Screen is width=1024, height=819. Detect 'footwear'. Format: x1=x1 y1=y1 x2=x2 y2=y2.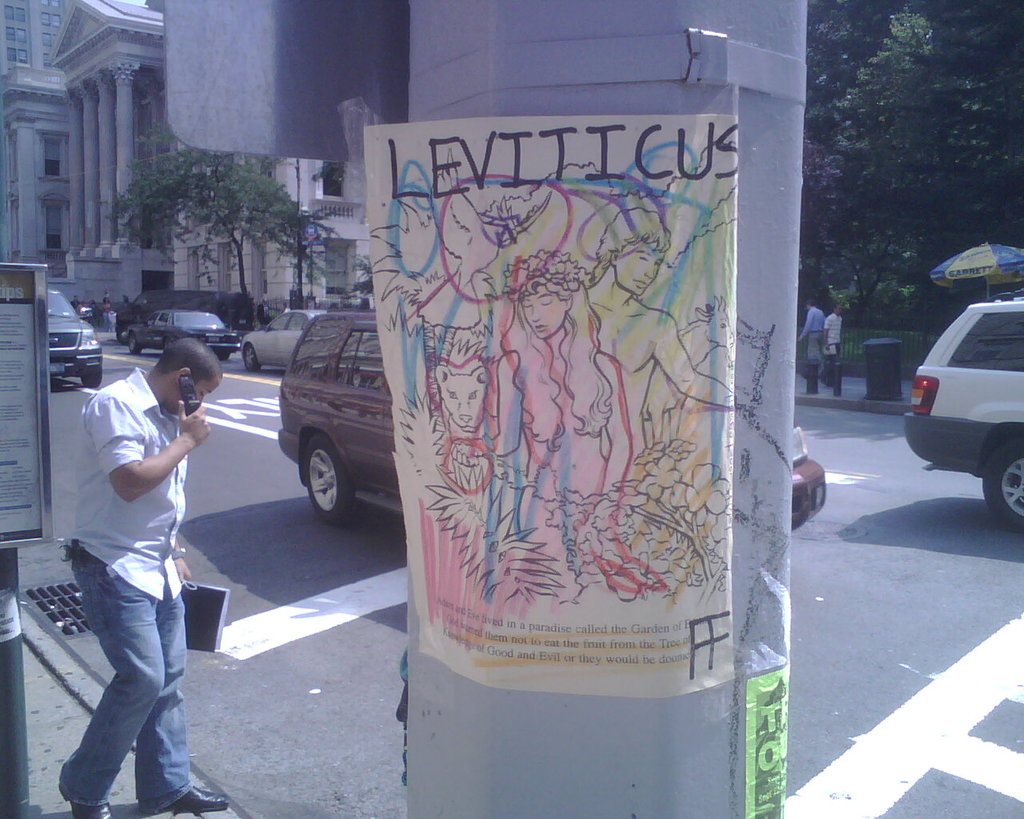
x1=57 y1=784 x2=112 y2=818.
